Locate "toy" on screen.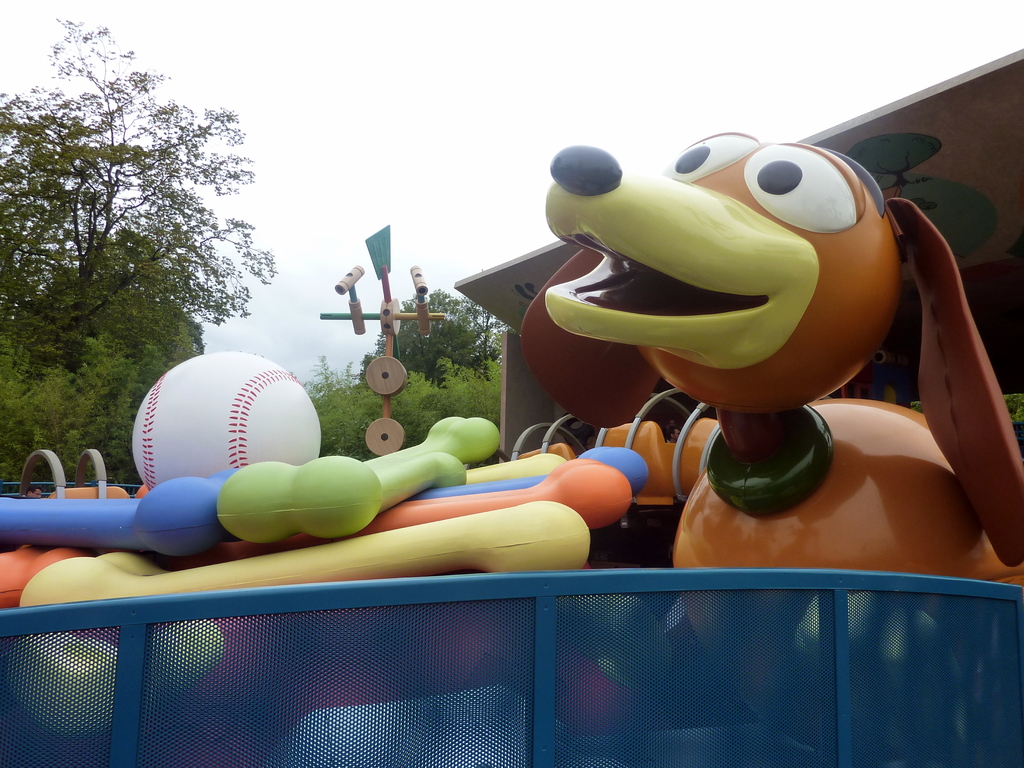
On screen at (380, 101, 1004, 580).
